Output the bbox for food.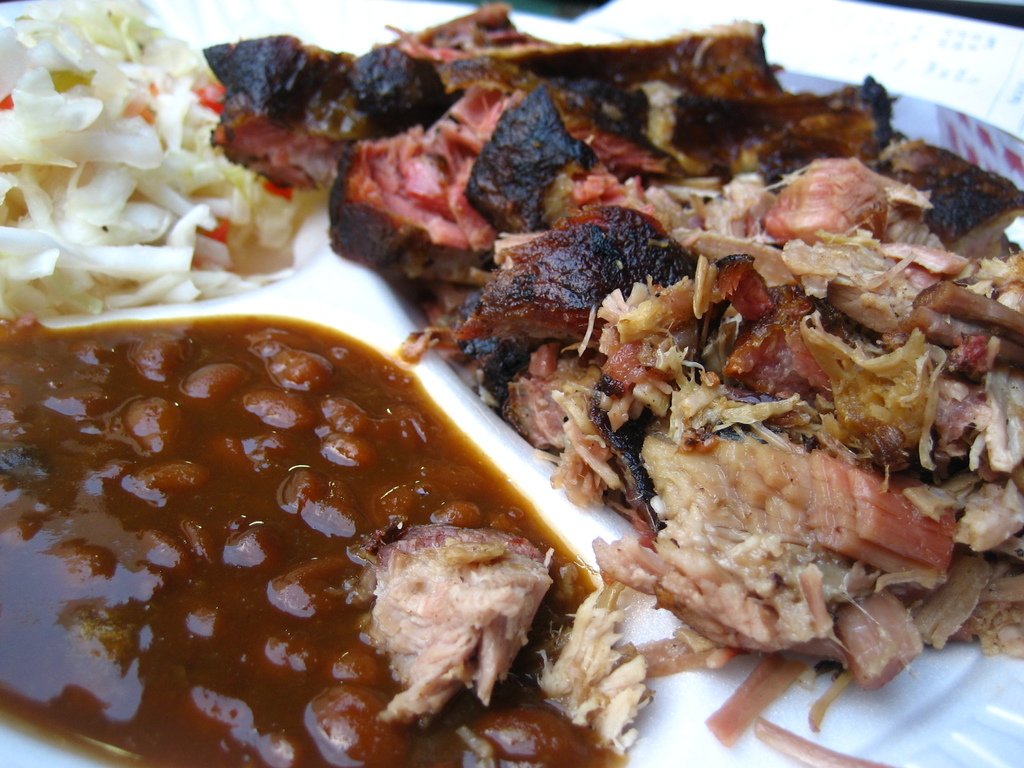
bbox(0, 0, 321, 333).
